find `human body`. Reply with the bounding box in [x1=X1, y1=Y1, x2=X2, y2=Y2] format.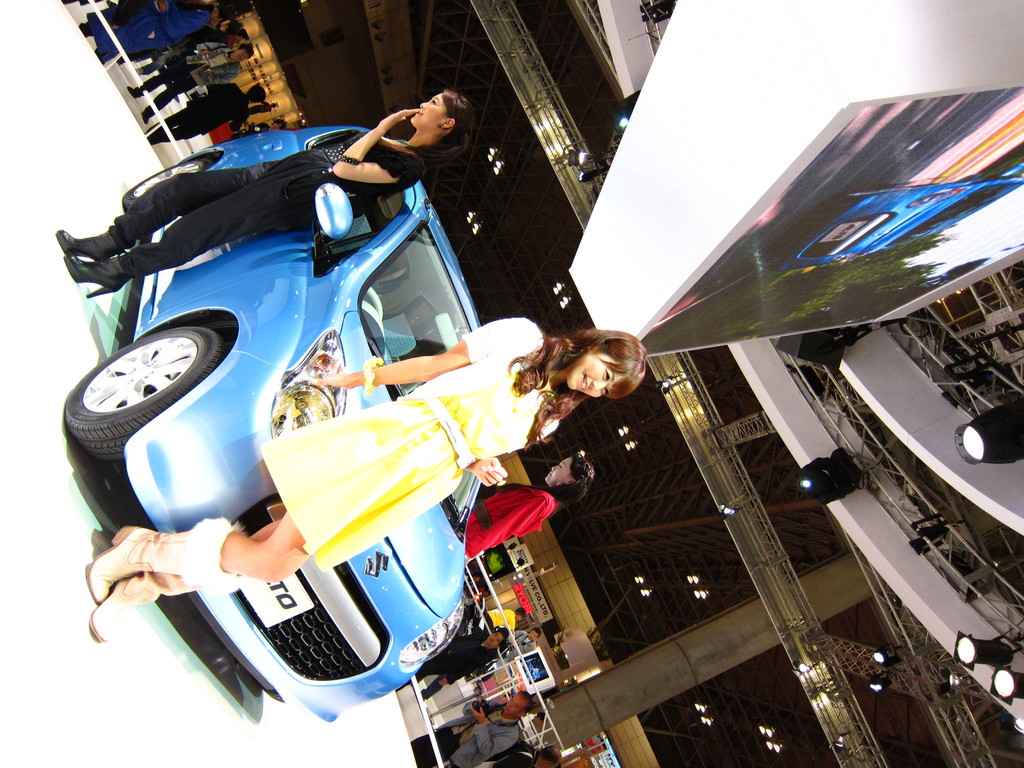
[x1=396, y1=631, x2=494, y2=700].
